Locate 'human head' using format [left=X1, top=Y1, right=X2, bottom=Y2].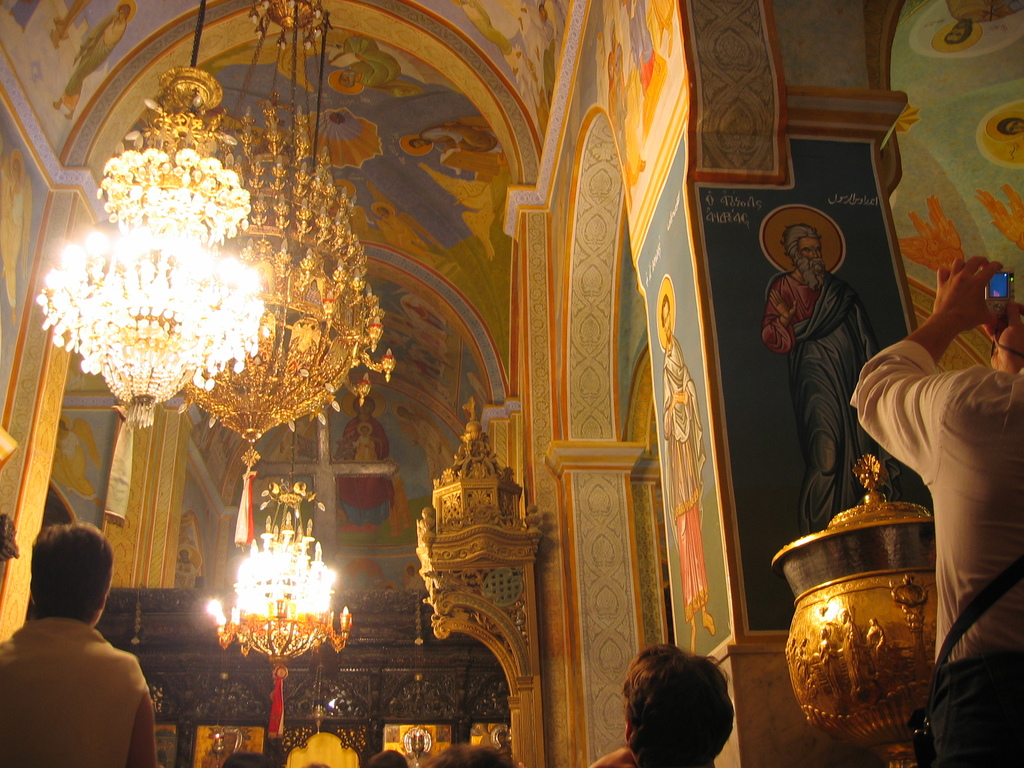
[left=116, top=4, right=132, bottom=24].
